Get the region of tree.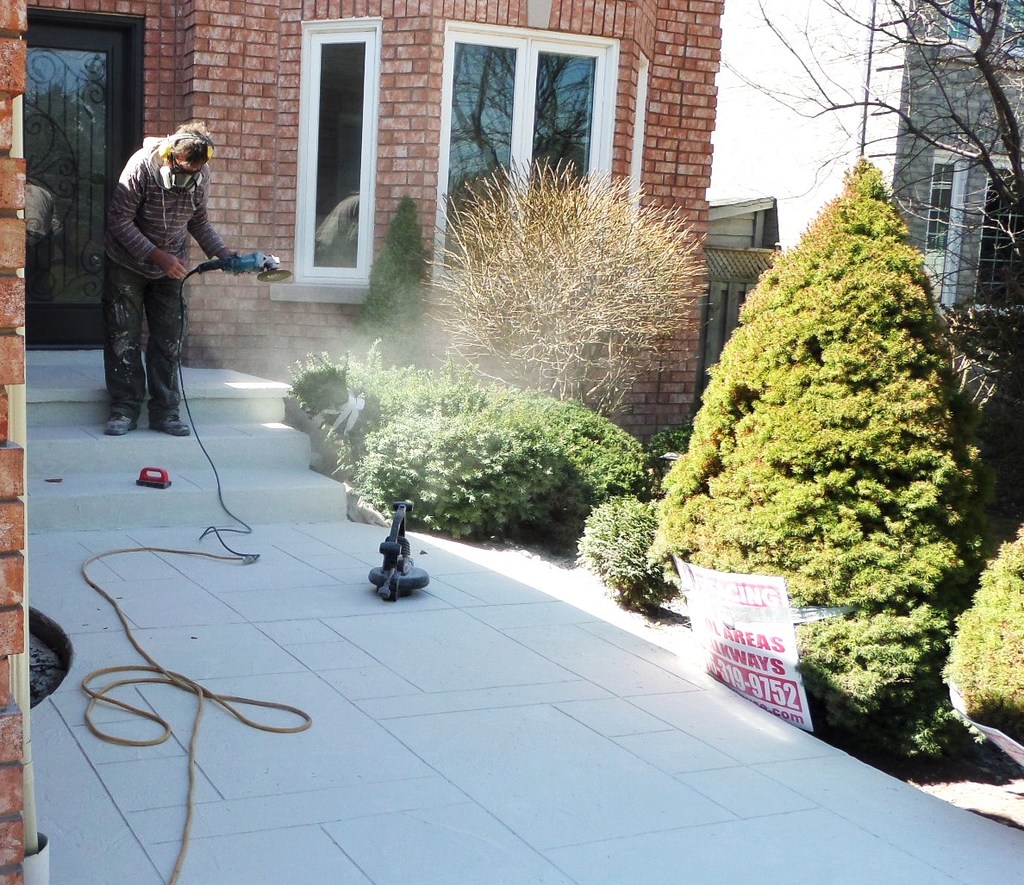
detection(704, 0, 1023, 495).
